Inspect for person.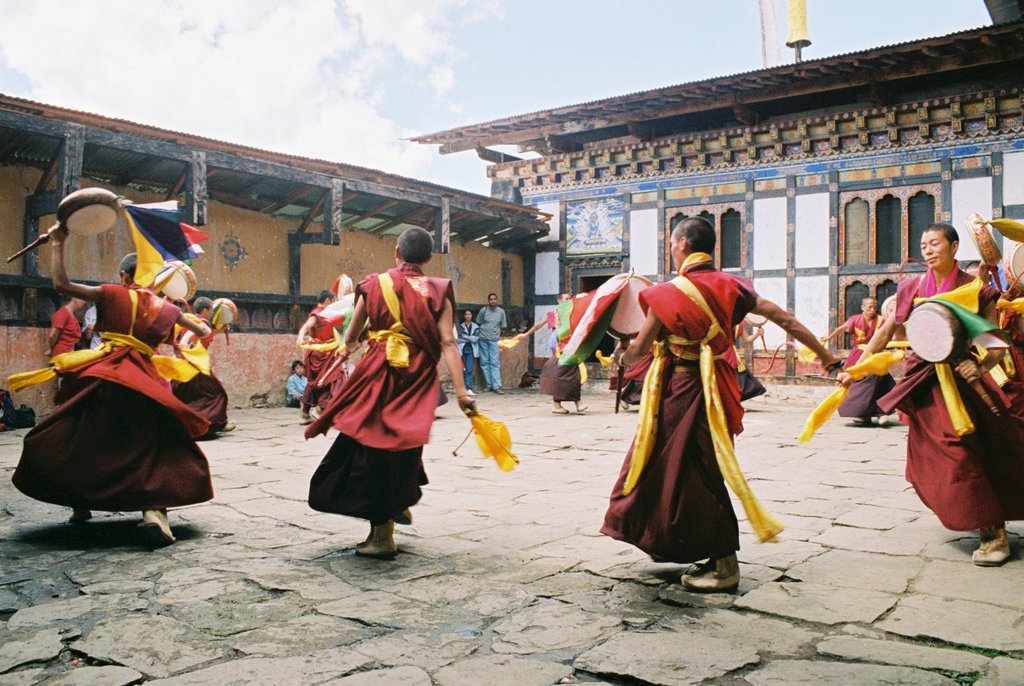
Inspection: (307,230,479,561).
